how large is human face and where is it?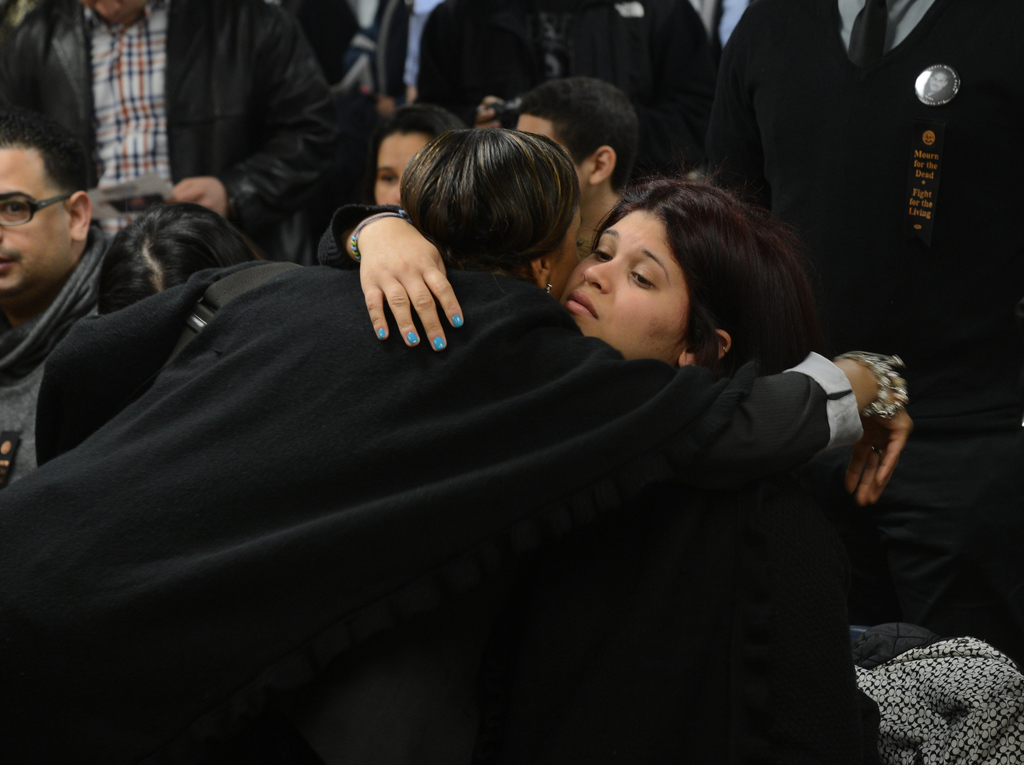
Bounding box: Rect(376, 134, 433, 204).
